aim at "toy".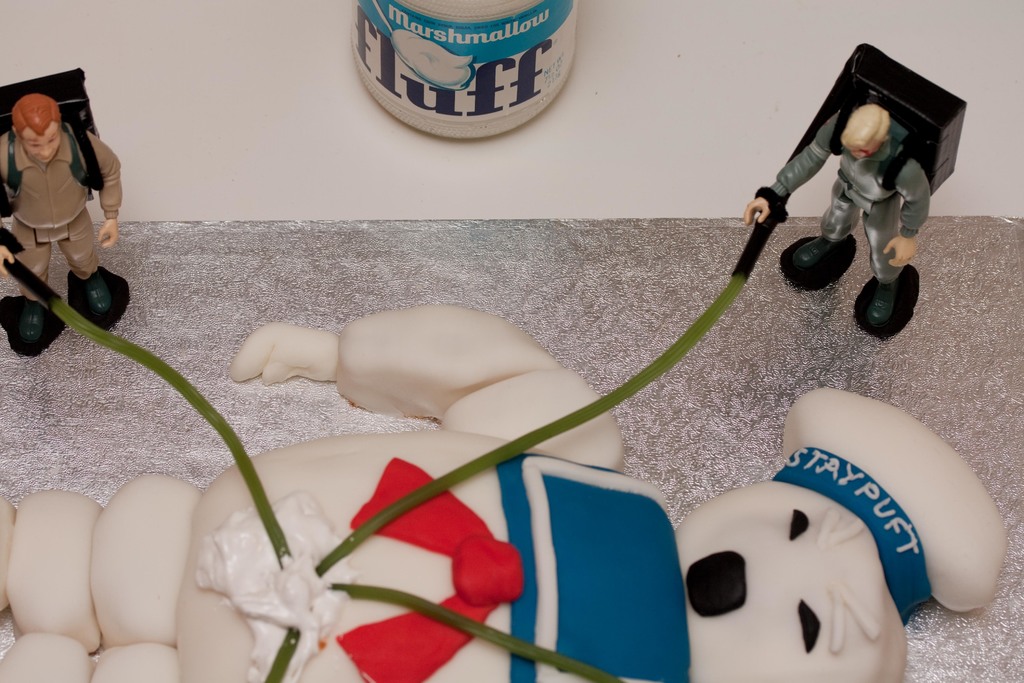
Aimed at (left=742, top=44, right=967, bottom=338).
